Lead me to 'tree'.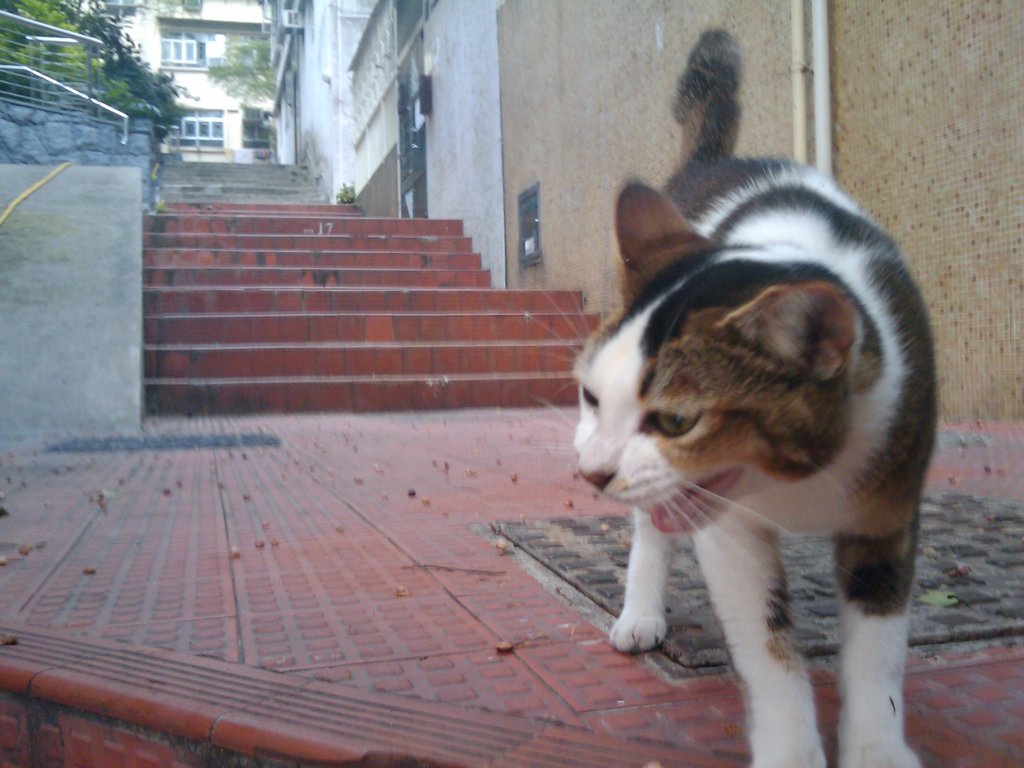
Lead to locate(191, 29, 298, 137).
